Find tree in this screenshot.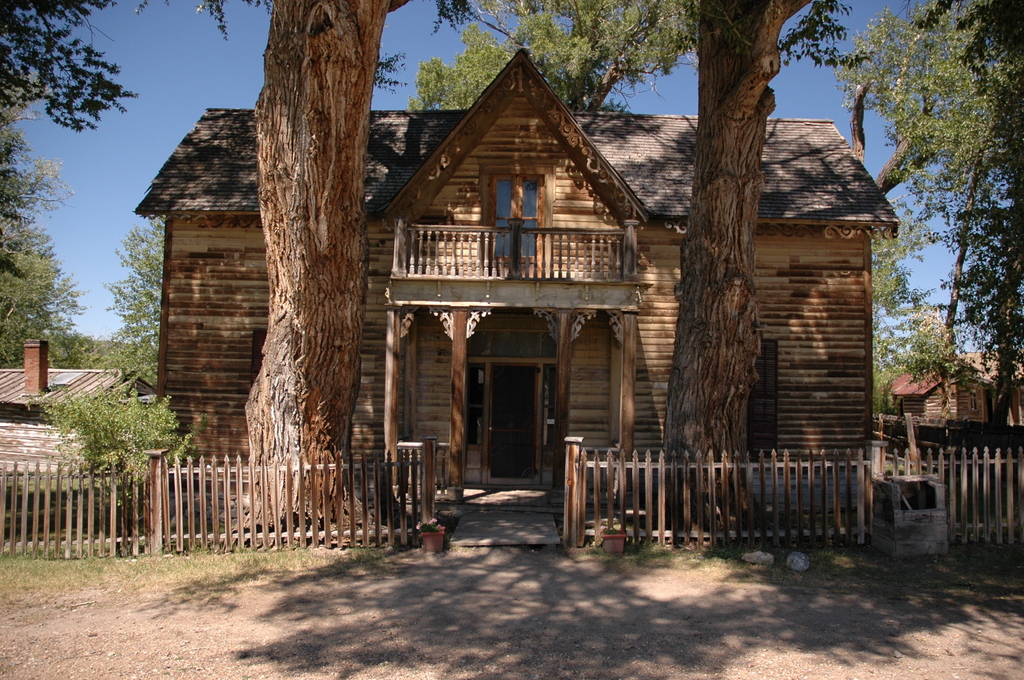
The bounding box for tree is (0, 114, 87, 371).
